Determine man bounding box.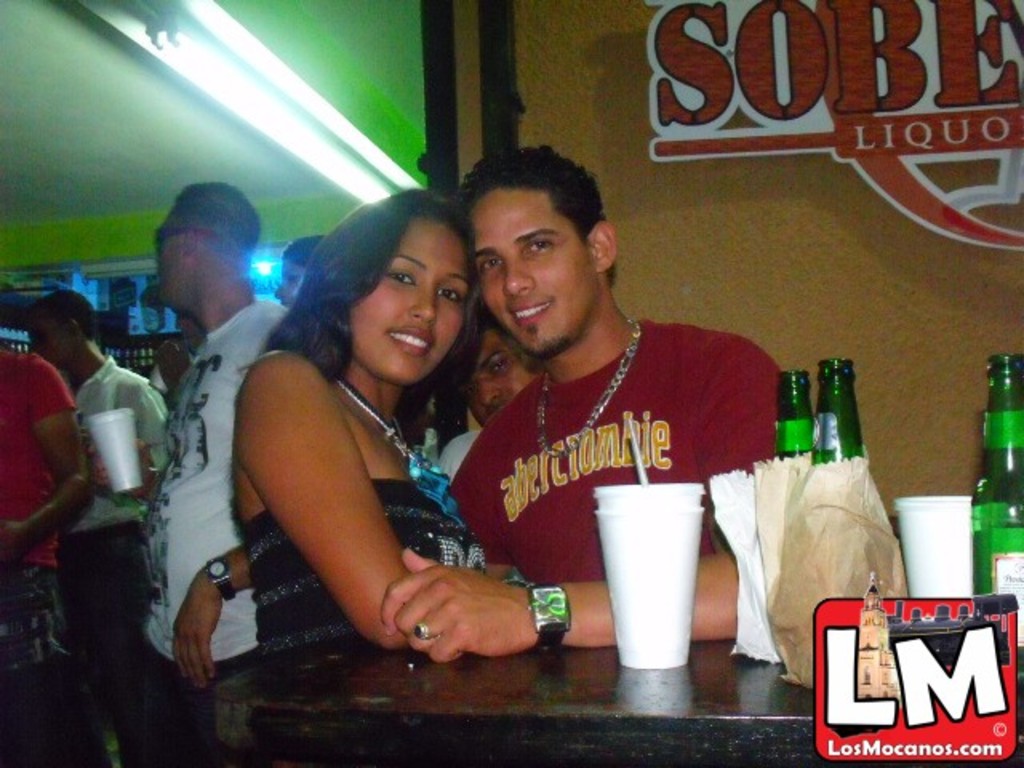
Determined: {"left": 27, "top": 283, "right": 170, "bottom": 766}.
